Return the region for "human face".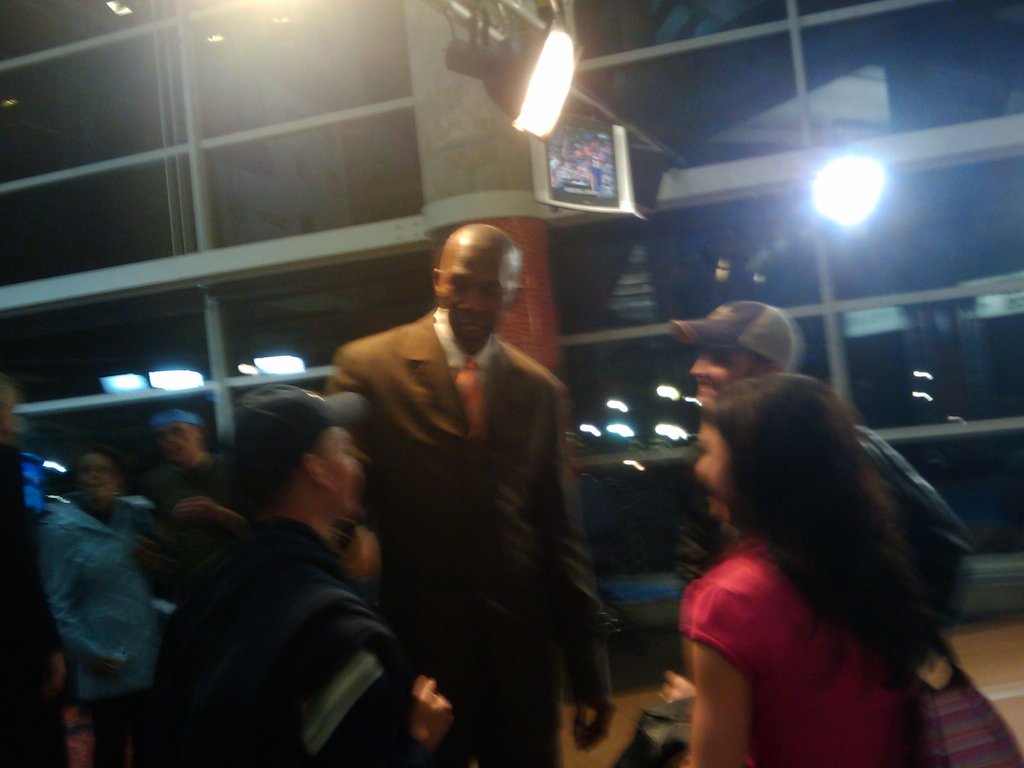
81,454,115,500.
